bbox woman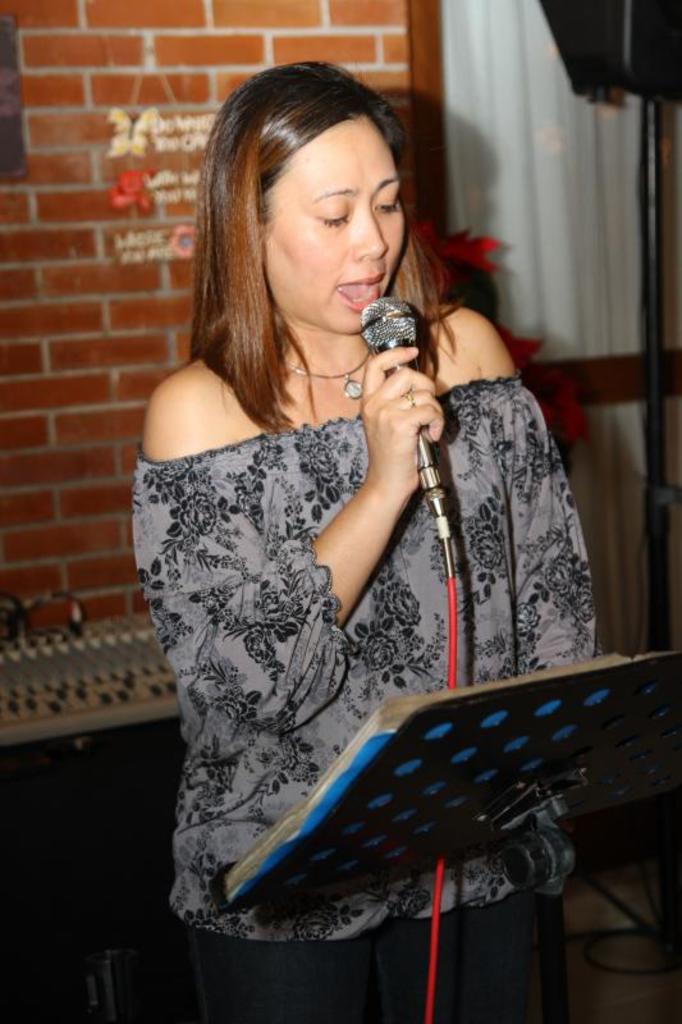
132/61/589/1023
